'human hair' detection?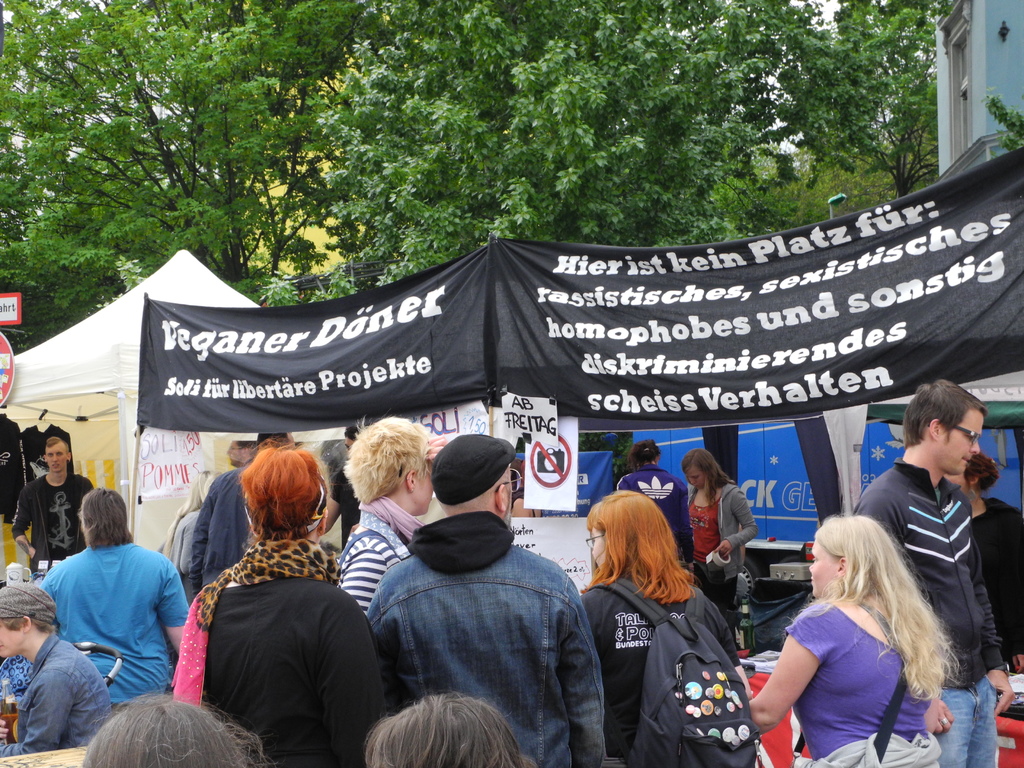
(x1=78, y1=488, x2=134, y2=552)
